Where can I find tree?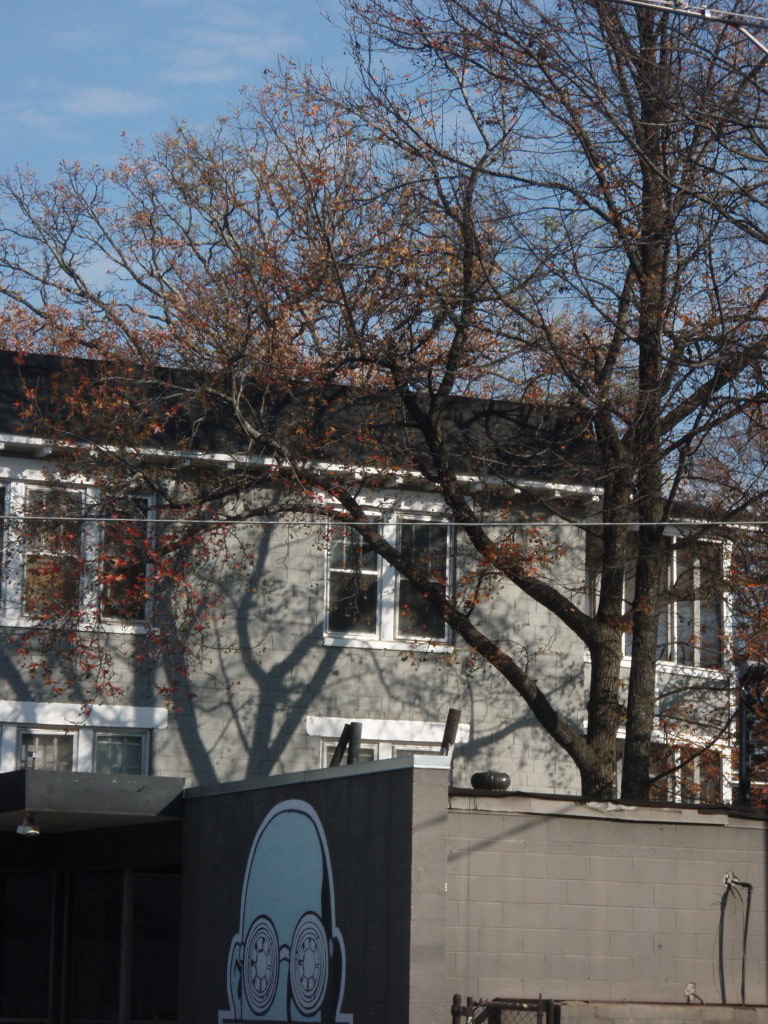
You can find it at locate(0, 52, 767, 809).
